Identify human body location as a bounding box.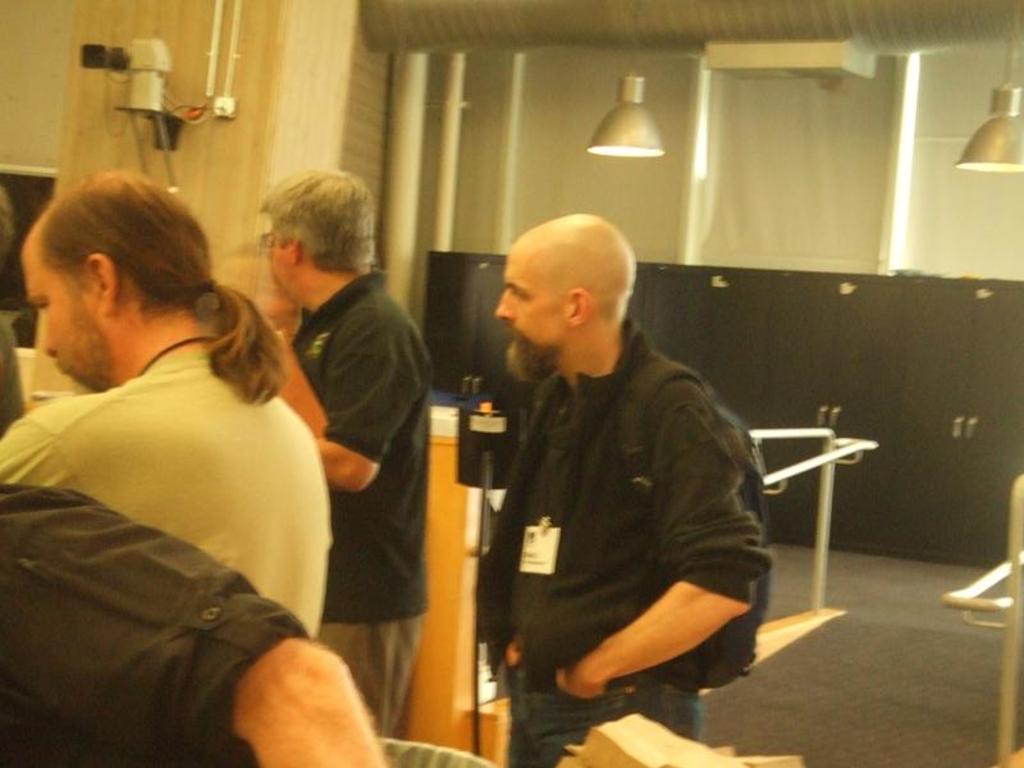
l=260, t=262, r=429, b=740.
